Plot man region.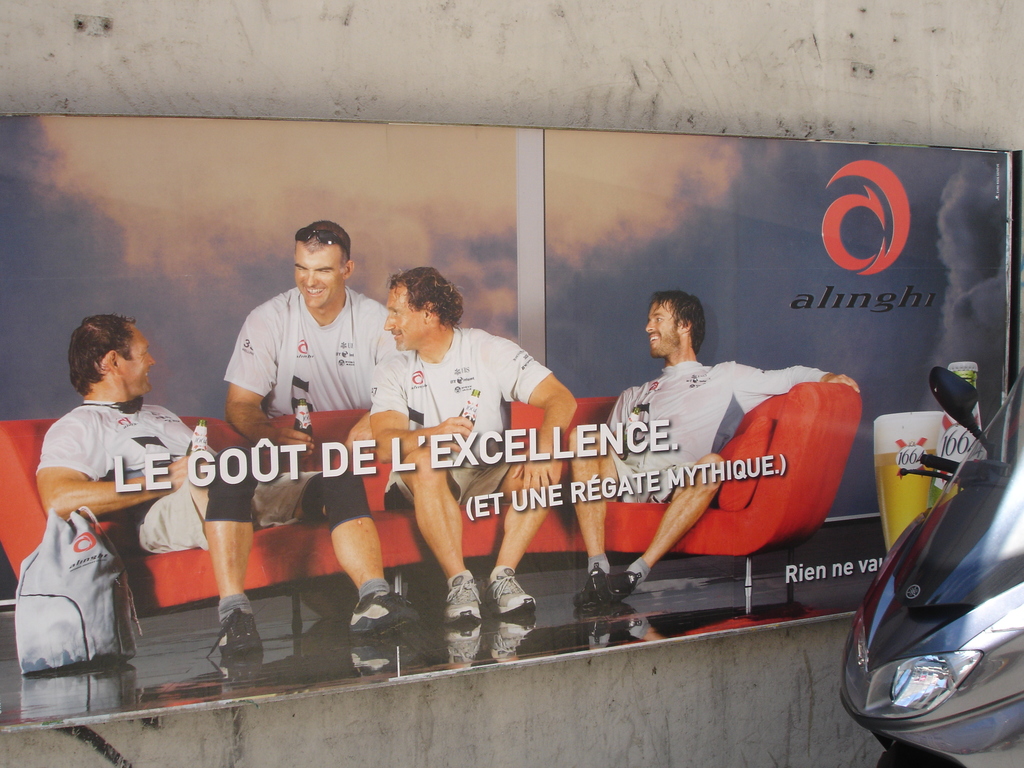
Plotted at (left=573, top=288, right=860, bottom=611).
